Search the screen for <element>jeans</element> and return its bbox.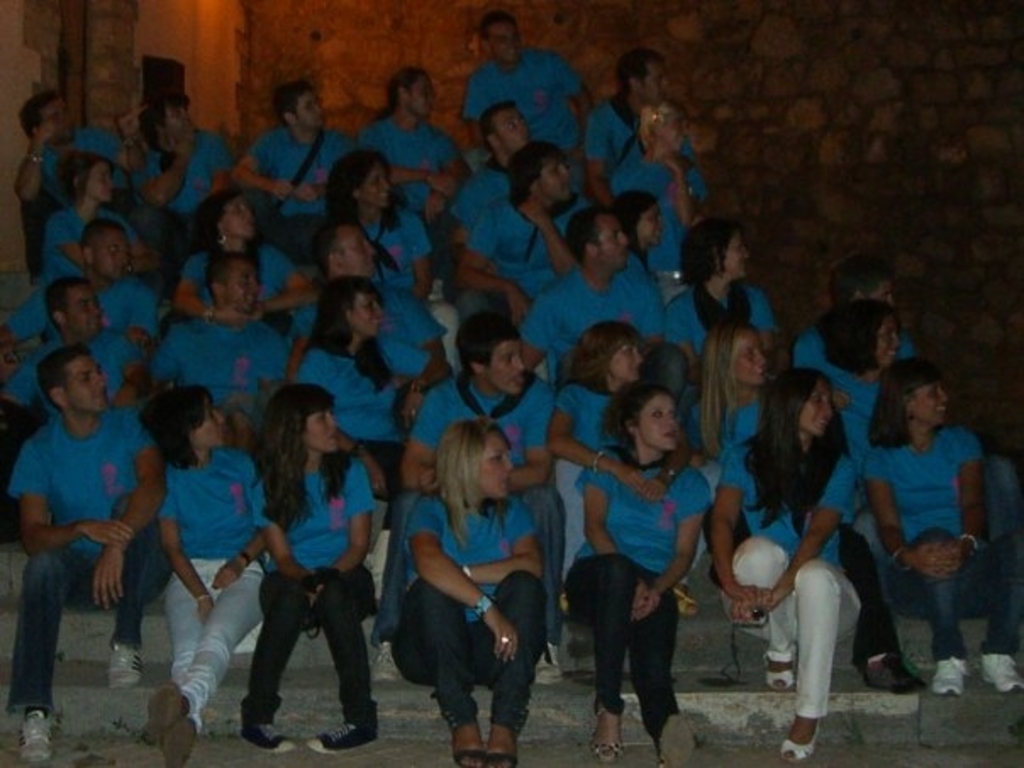
Found: <box>232,561,371,729</box>.
